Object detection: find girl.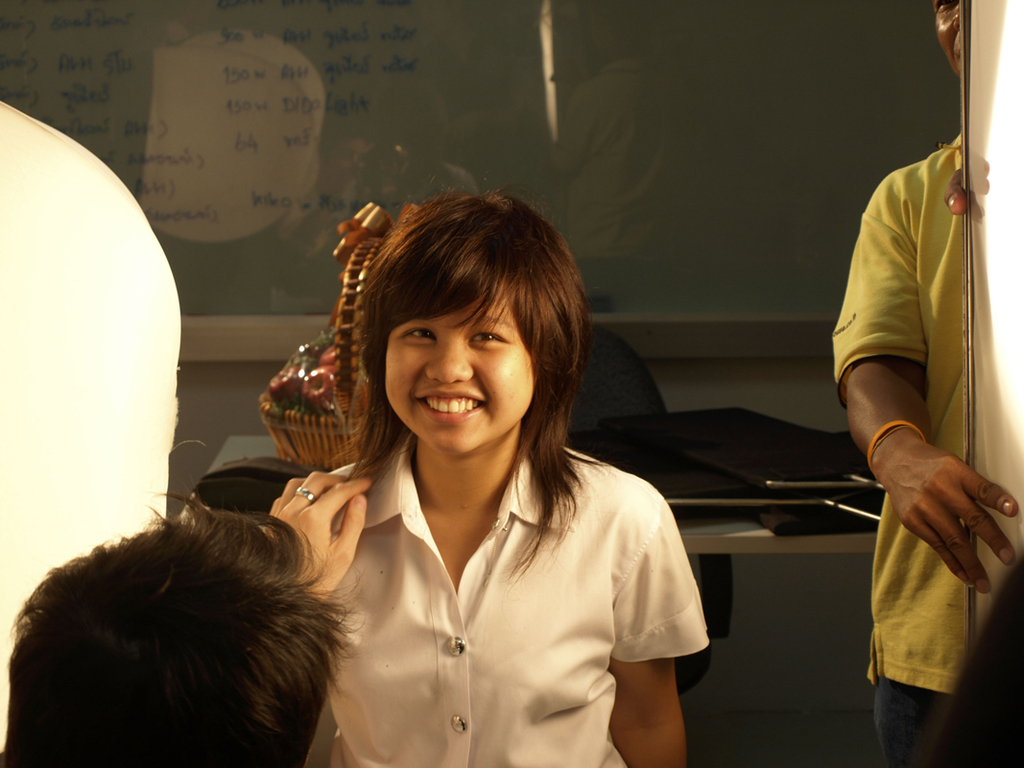
(x1=265, y1=194, x2=710, y2=767).
